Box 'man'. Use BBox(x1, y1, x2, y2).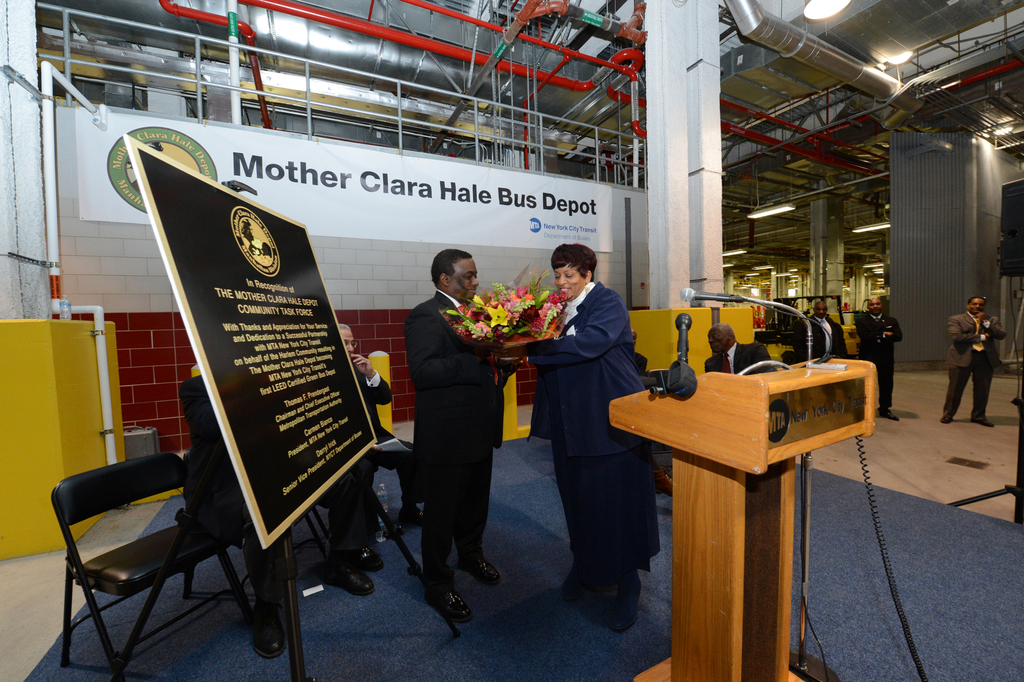
BBox(184, 364, 306, 652).
